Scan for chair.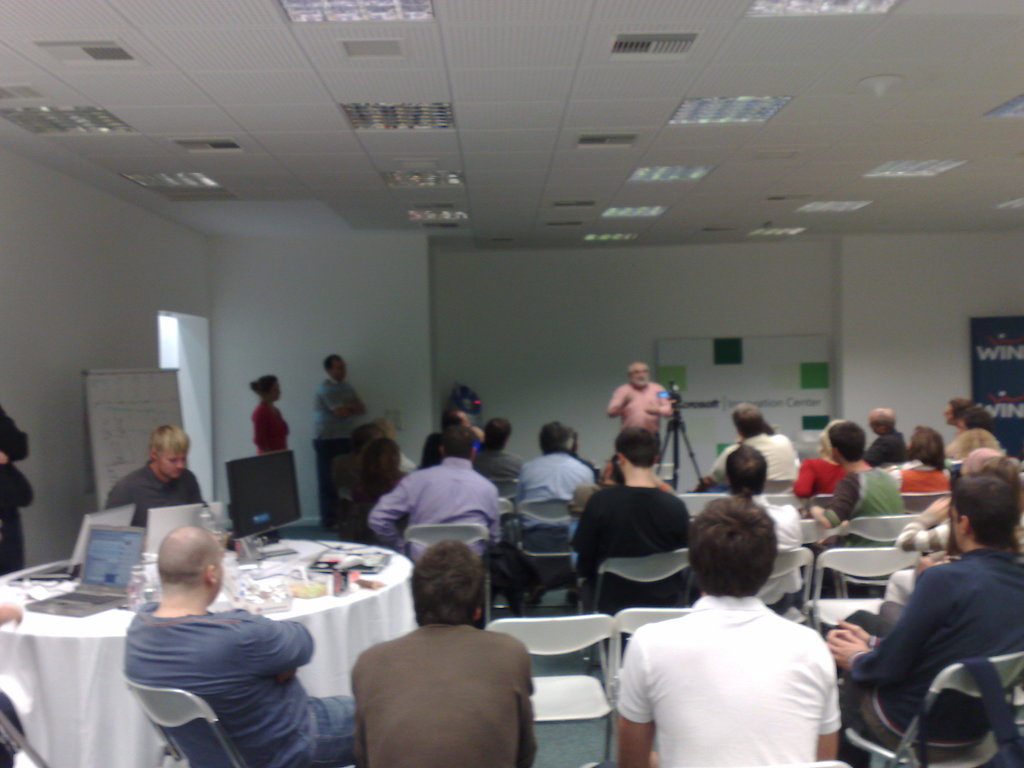
Scan result: (809, 549, 925, 634).
